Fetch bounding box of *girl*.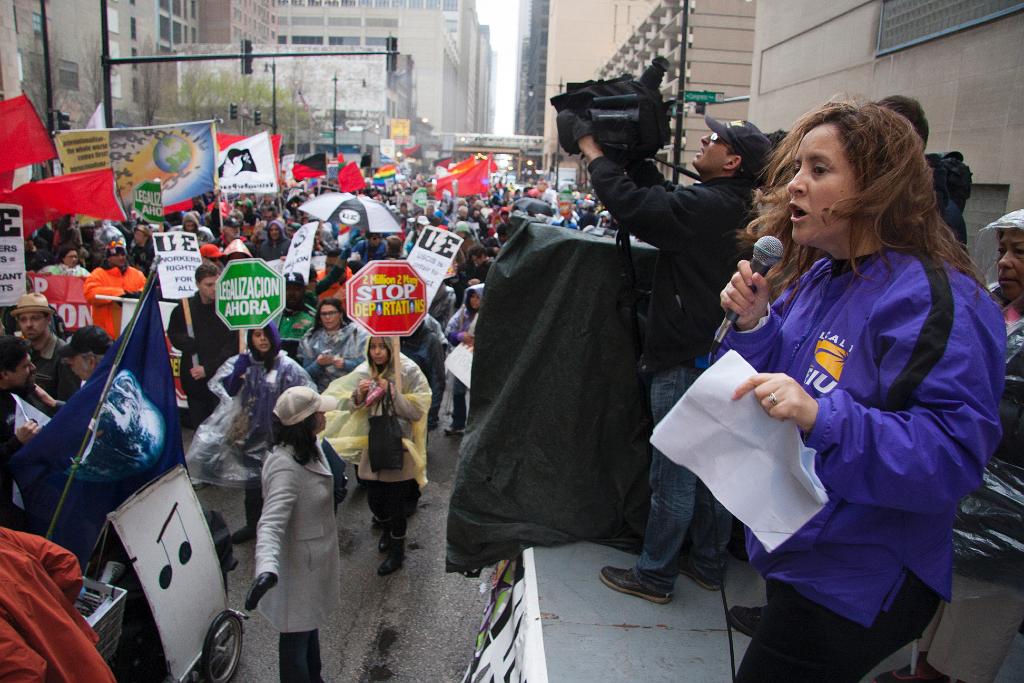
Bbox: x1=216, y1=322, x2=317, y2=540.
